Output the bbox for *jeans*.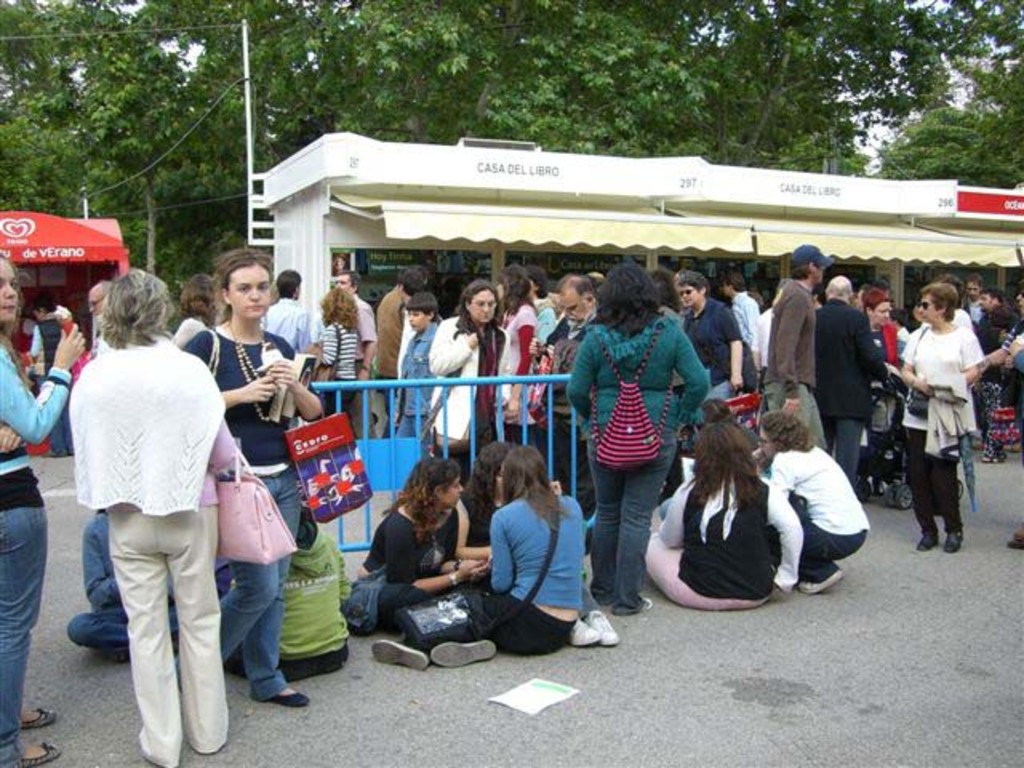
218/478/298/701.
